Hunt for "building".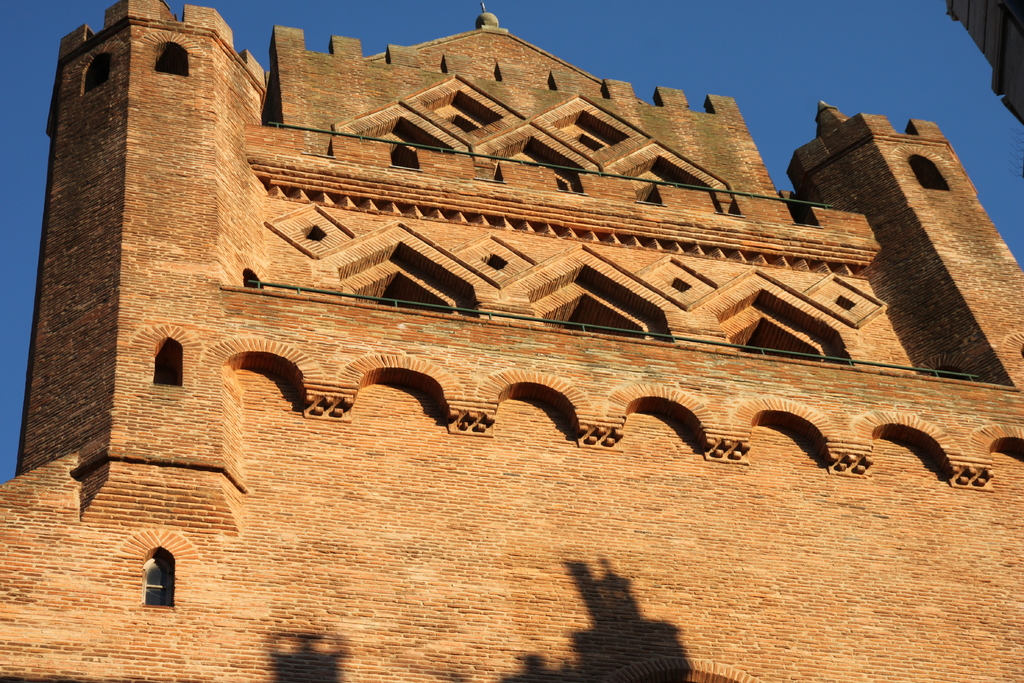
Hunted down at x1=0 y1=0 x2=1023 y2=682.
